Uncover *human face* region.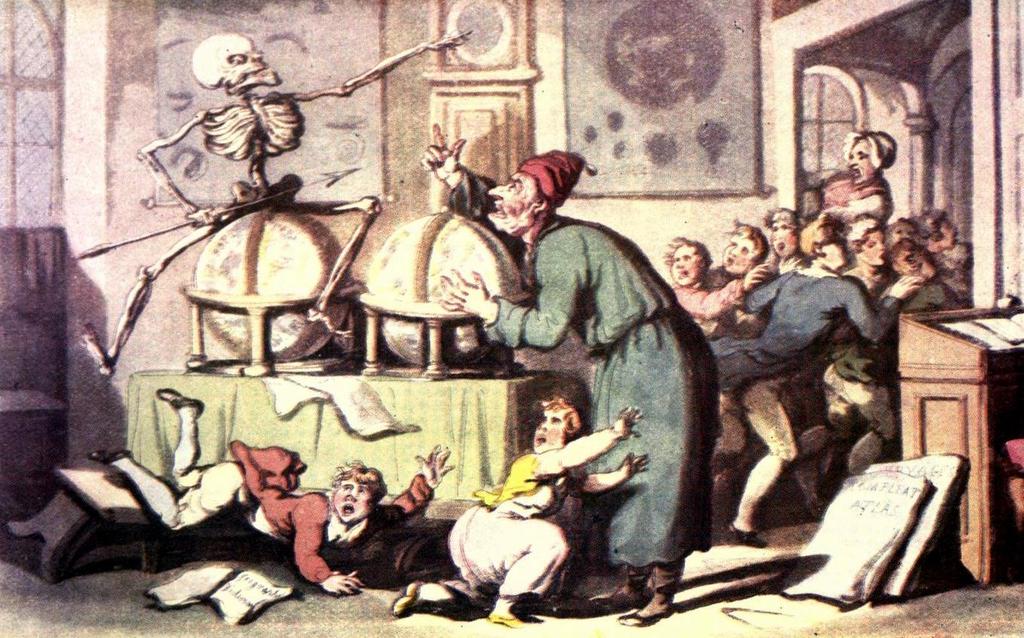
Uncovered: 820,243,846,271.
